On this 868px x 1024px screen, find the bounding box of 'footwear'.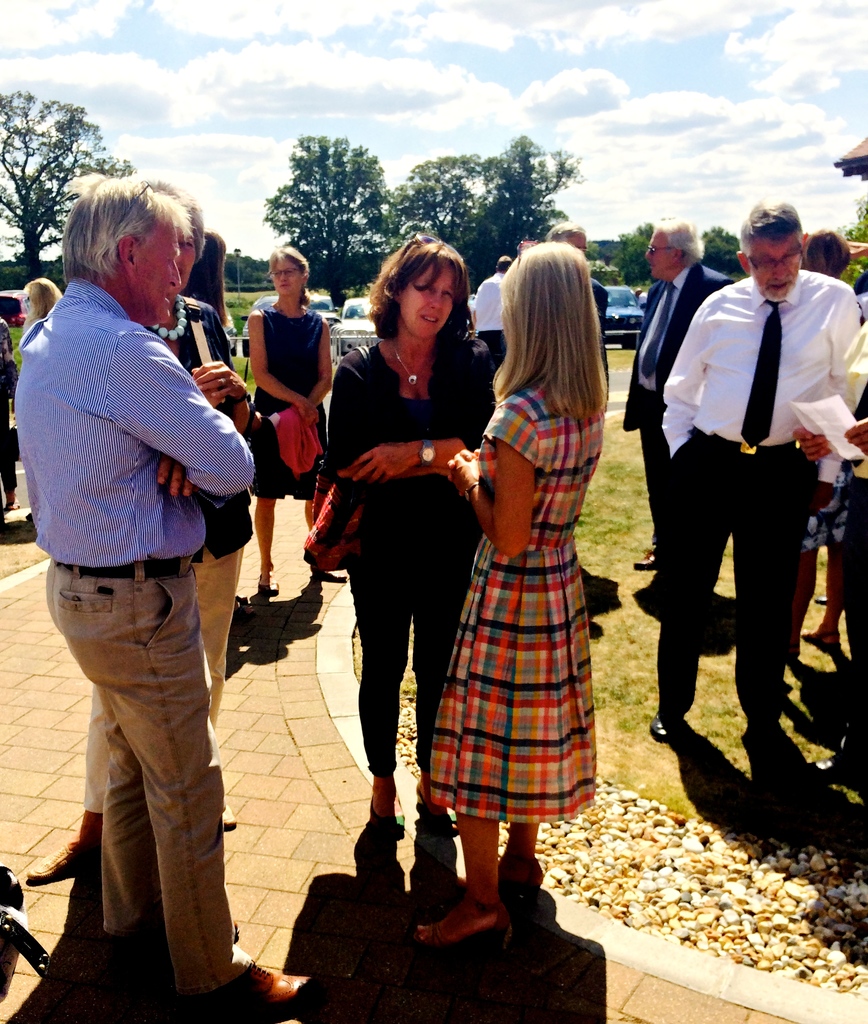
Bounding box: detection(411, 896, 511, 943).
